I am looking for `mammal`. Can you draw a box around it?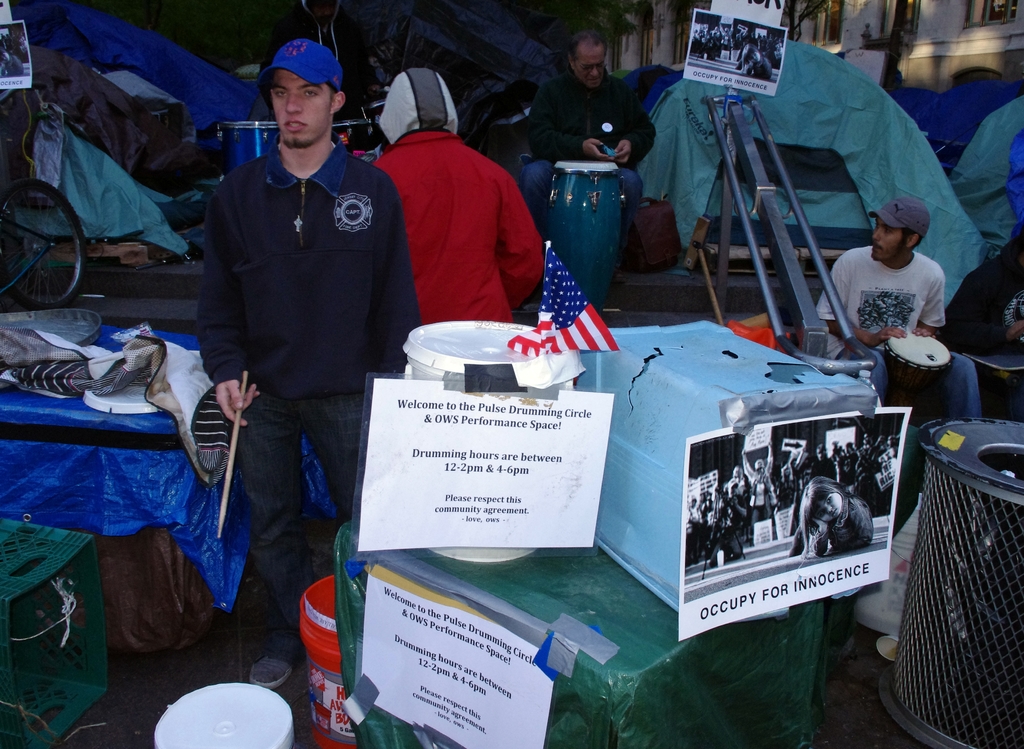
Sure, the bounding box is bbox=[525, 23, 657, 288].
